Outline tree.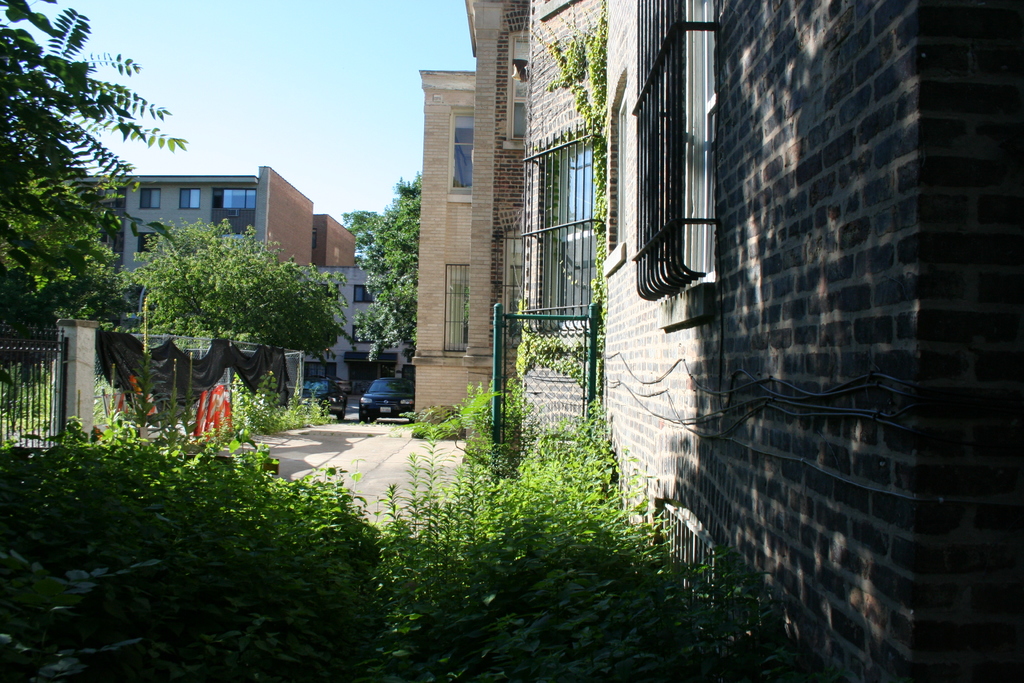
Outline: l=0, t=0, r=200, b=330.
